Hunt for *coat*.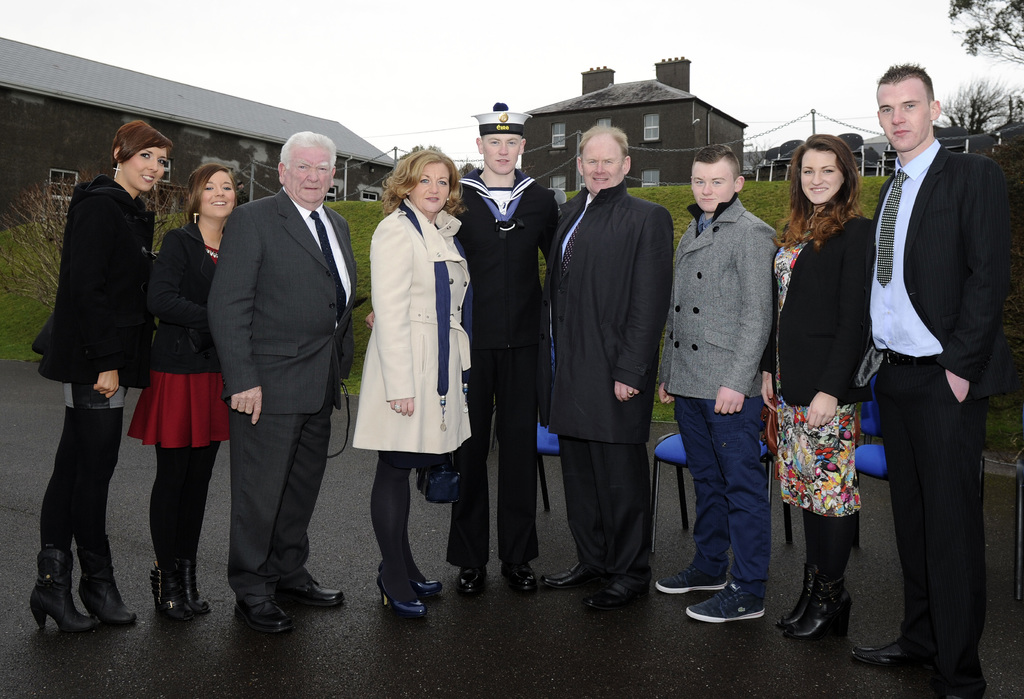
Hunted down at (205, 192, 364, 417).
